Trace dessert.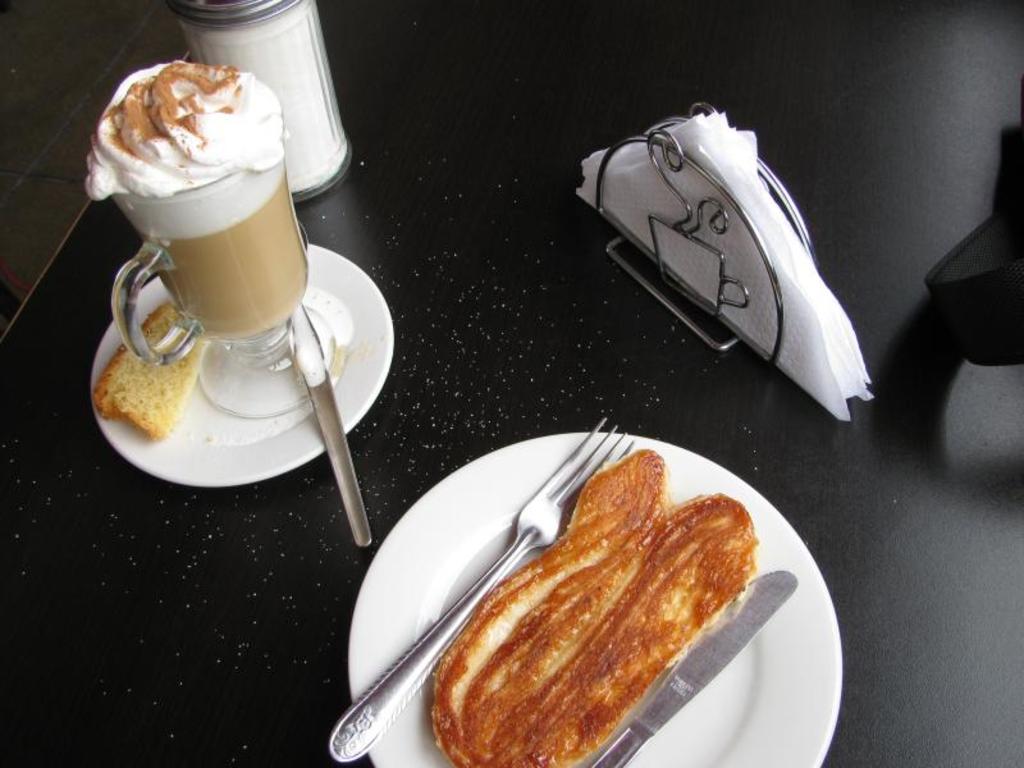
Traced to [417, 477, 767, 762].
